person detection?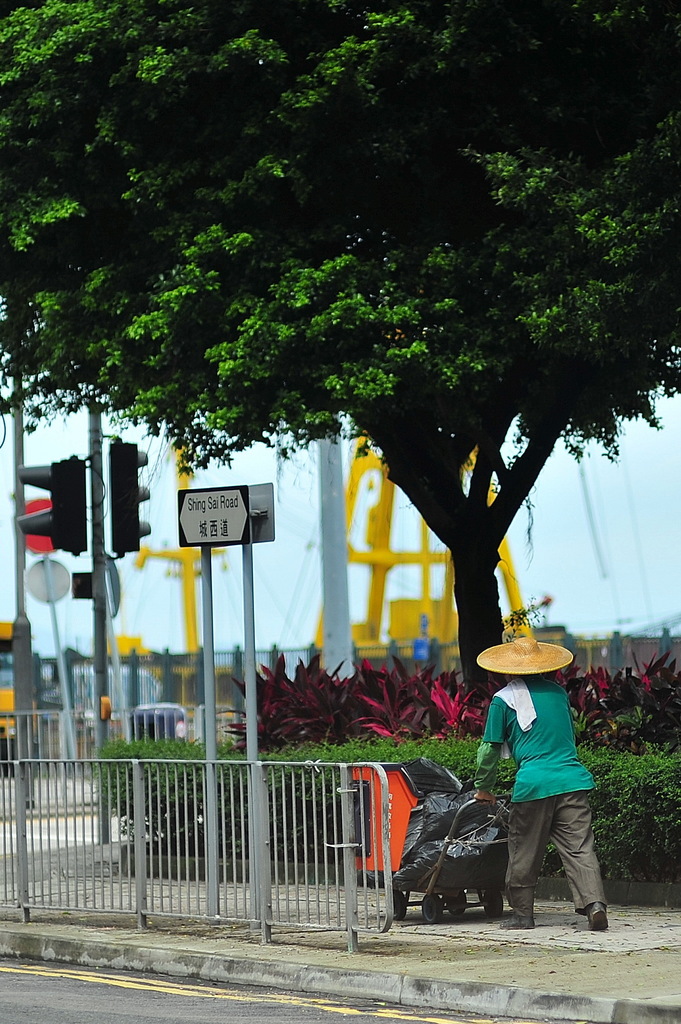
bbox(472, 637, 617, 945)
